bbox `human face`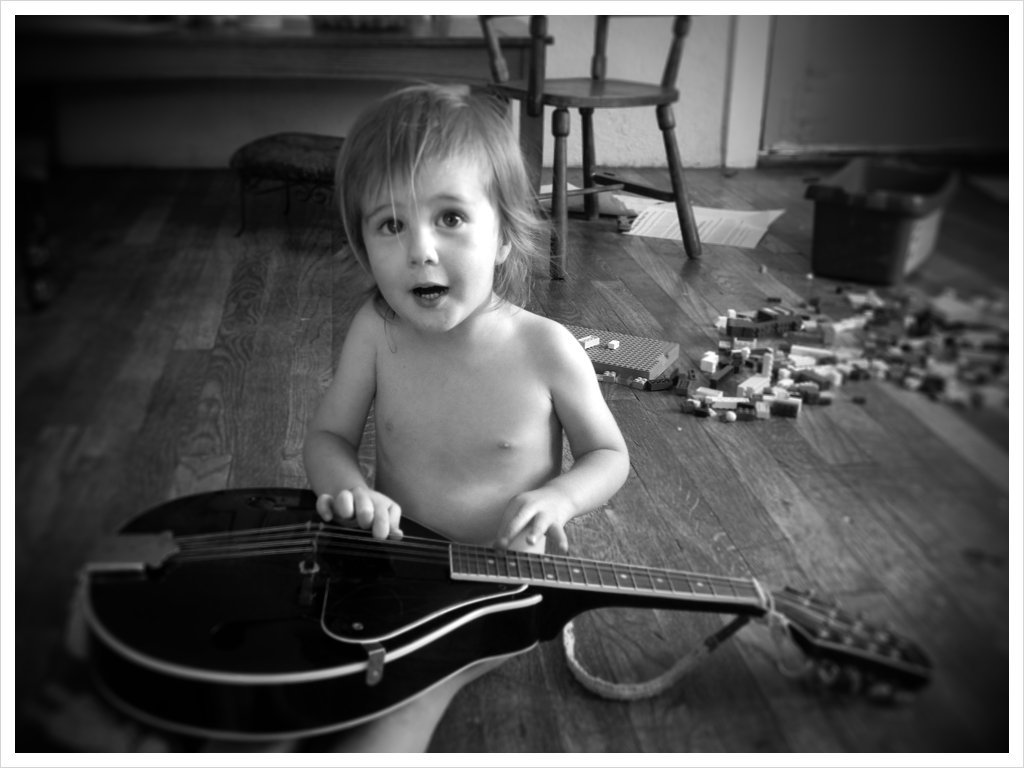
<box>361,157,500,334</box>
